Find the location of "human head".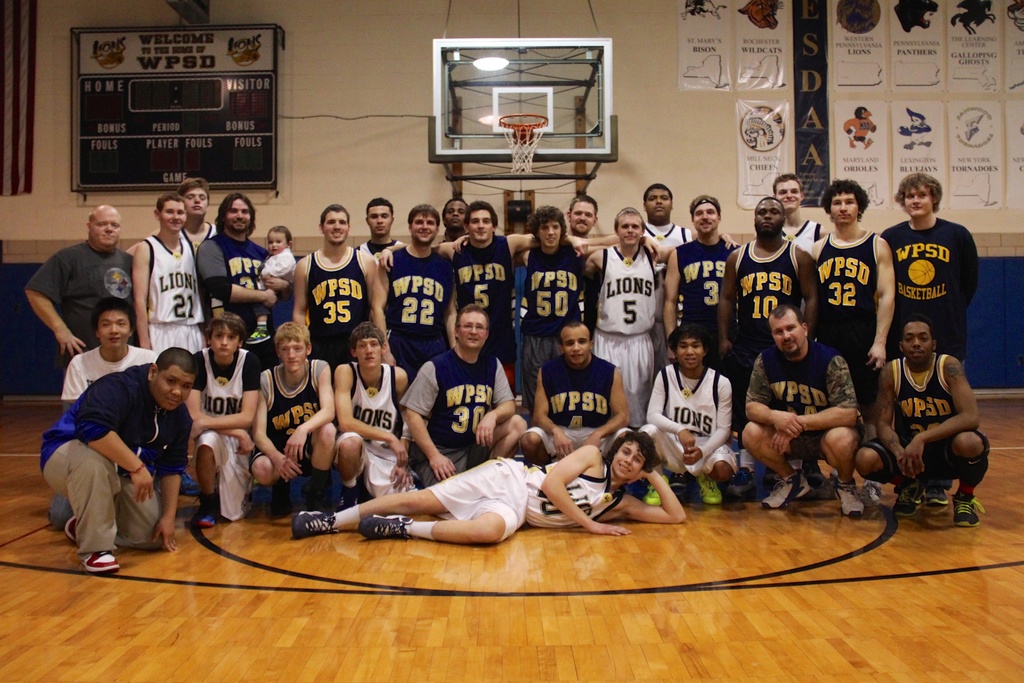
Location: <box>264,227,290,252</box>.
